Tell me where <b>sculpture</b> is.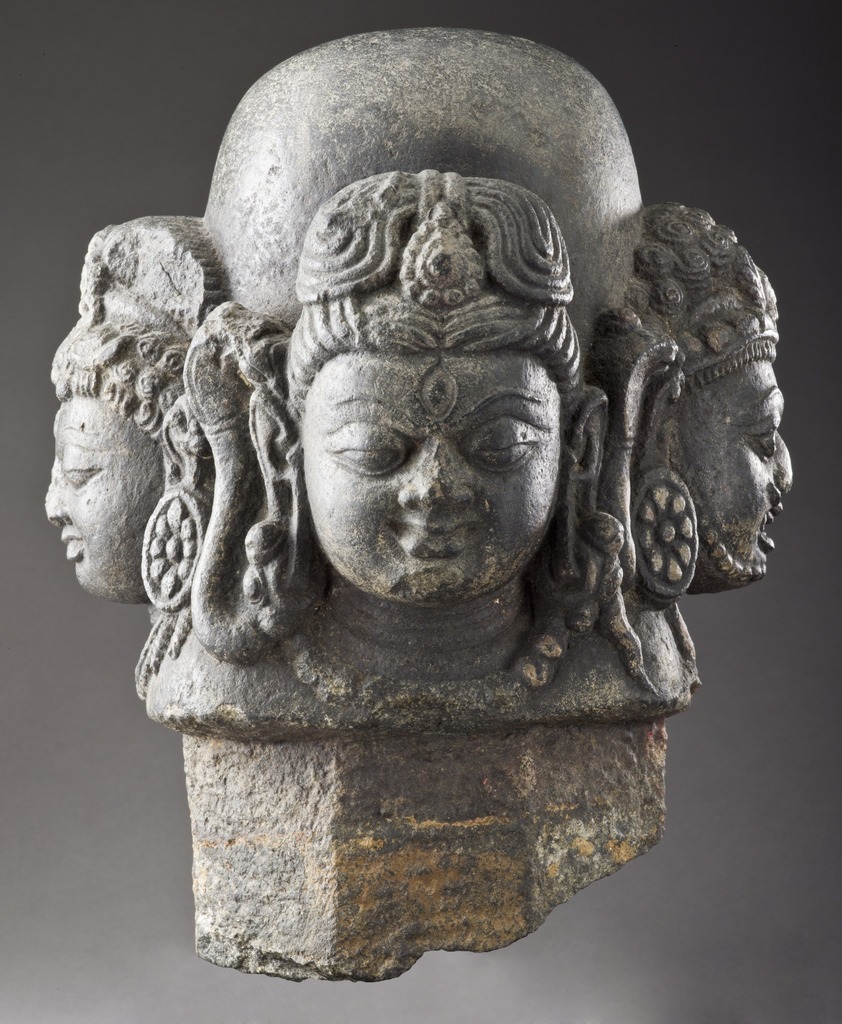
<b>sculpture</b> is at bbox=[36, 67, 787, 994].
